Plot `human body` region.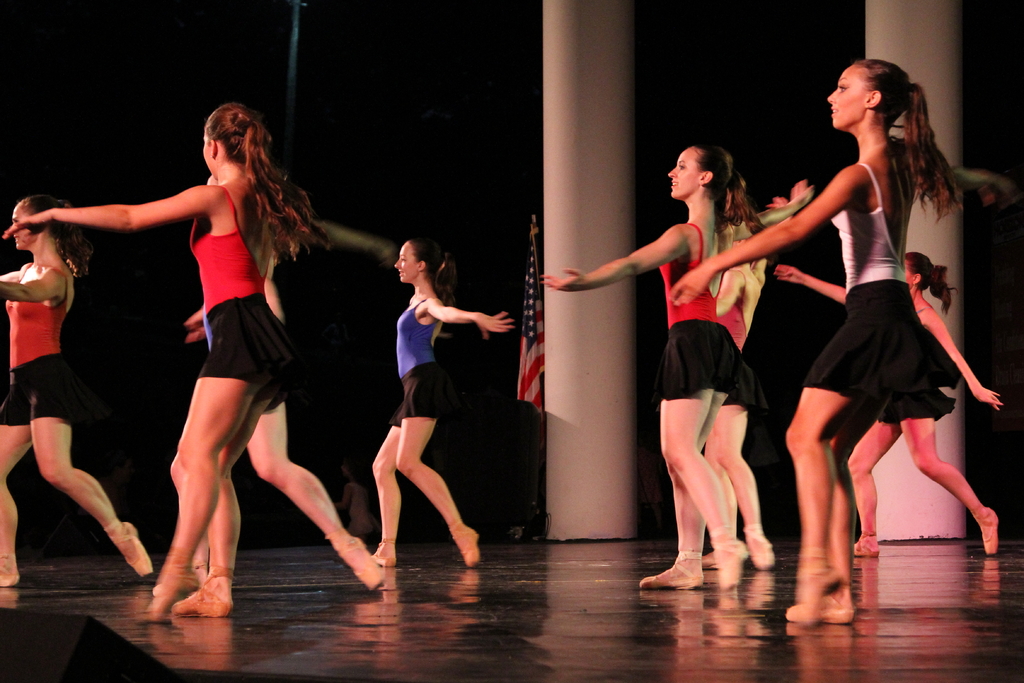
Plotted at bbox=[670, 62, 964, 622].
